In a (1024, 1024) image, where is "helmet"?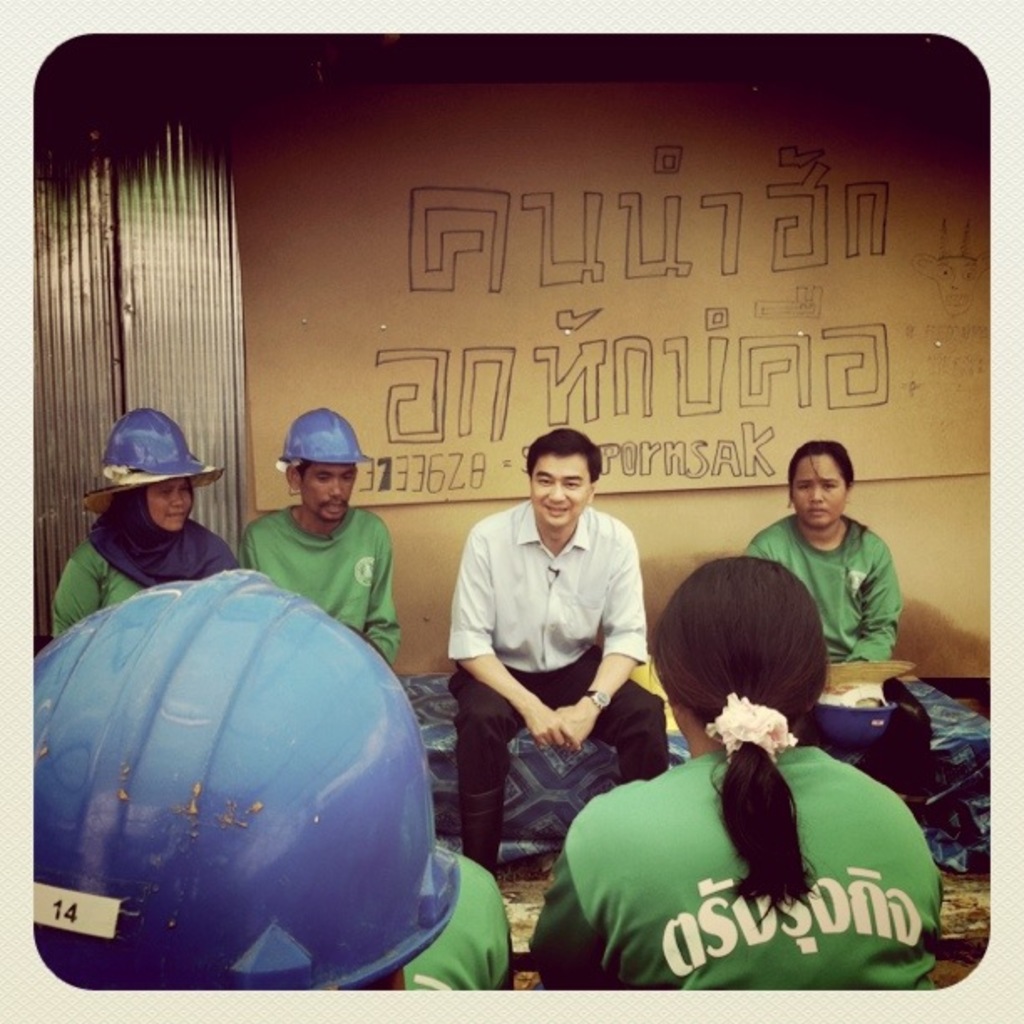
{"left": 30, "top": 562, "right": 458, "bottom": 991}.
